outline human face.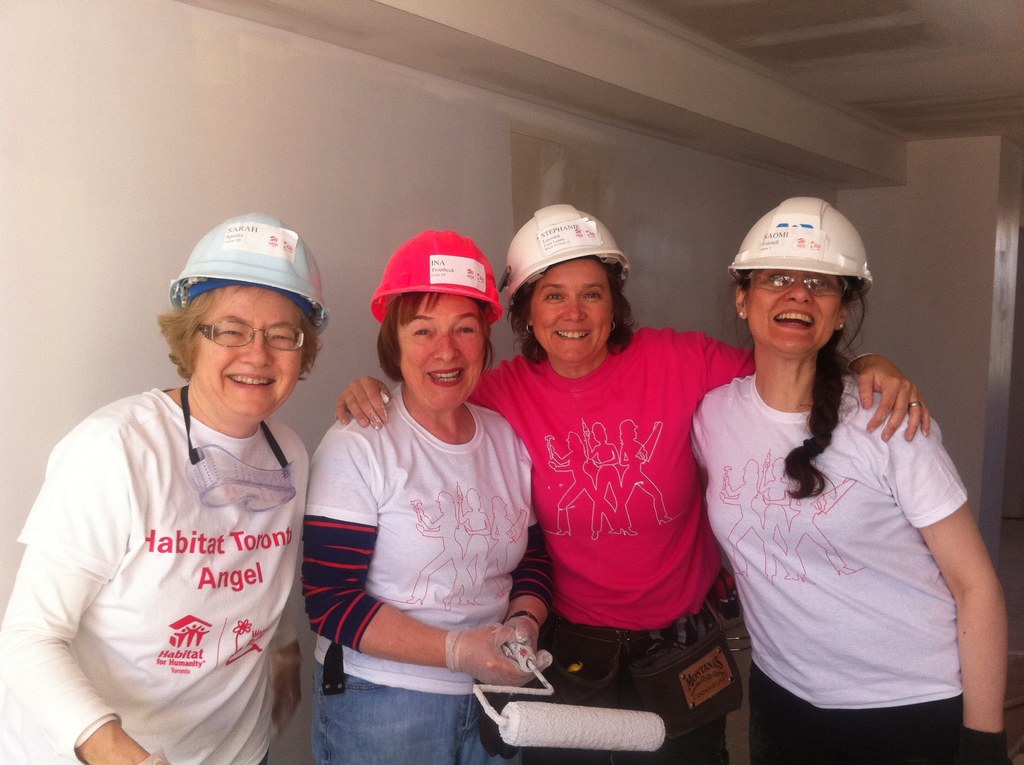
Outline: [533,262,612,353].
